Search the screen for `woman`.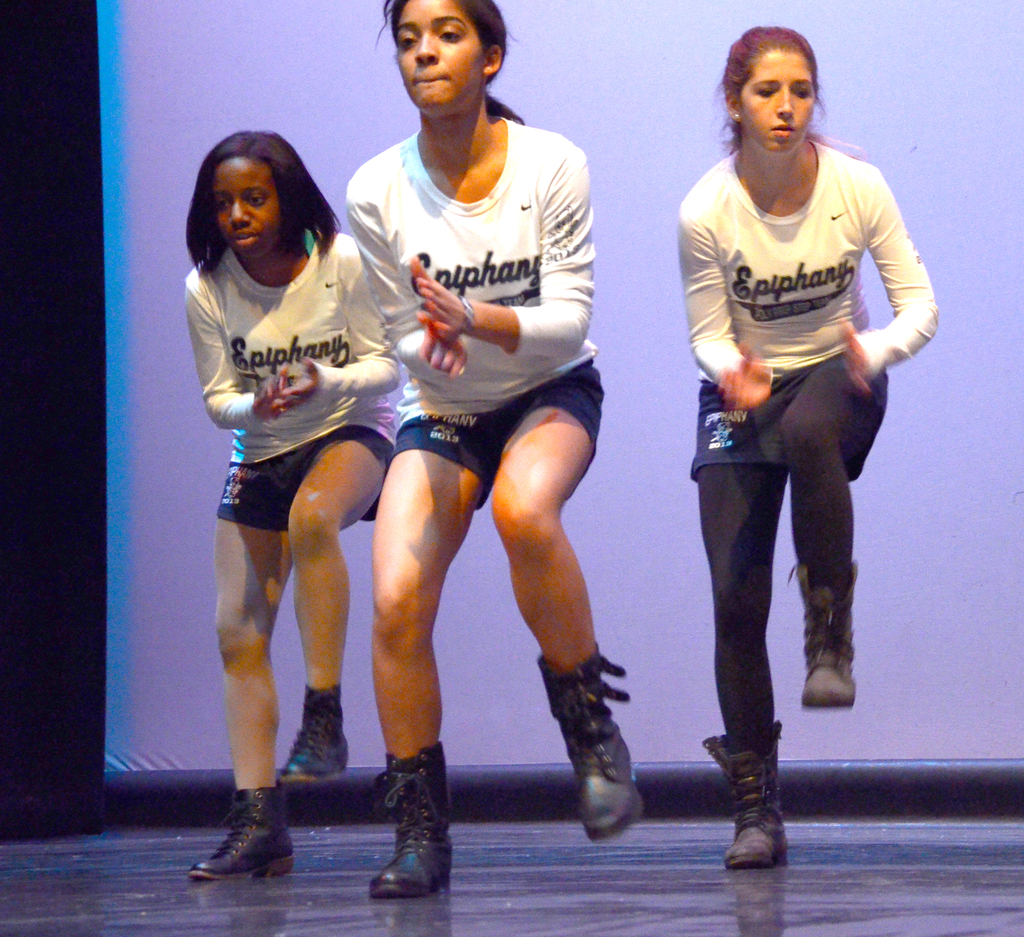
Found at box=[170, 124, 408, 893].
